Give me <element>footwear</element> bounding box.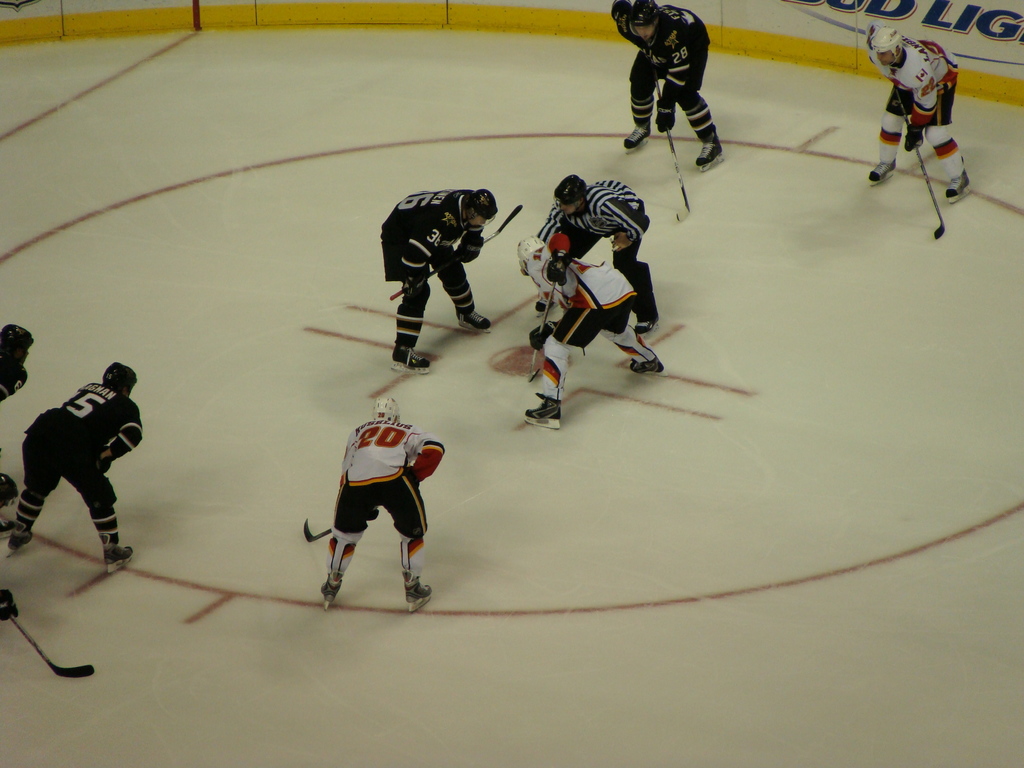
867/159/894/182.
